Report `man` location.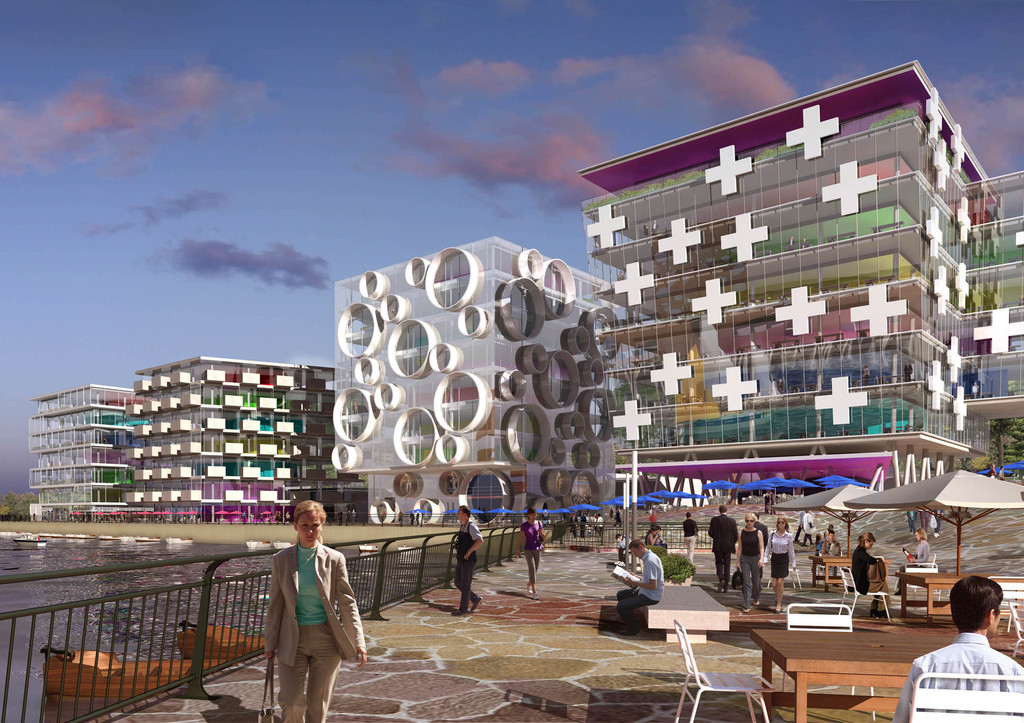
Report: Rect(762, 491, 769, 514).
